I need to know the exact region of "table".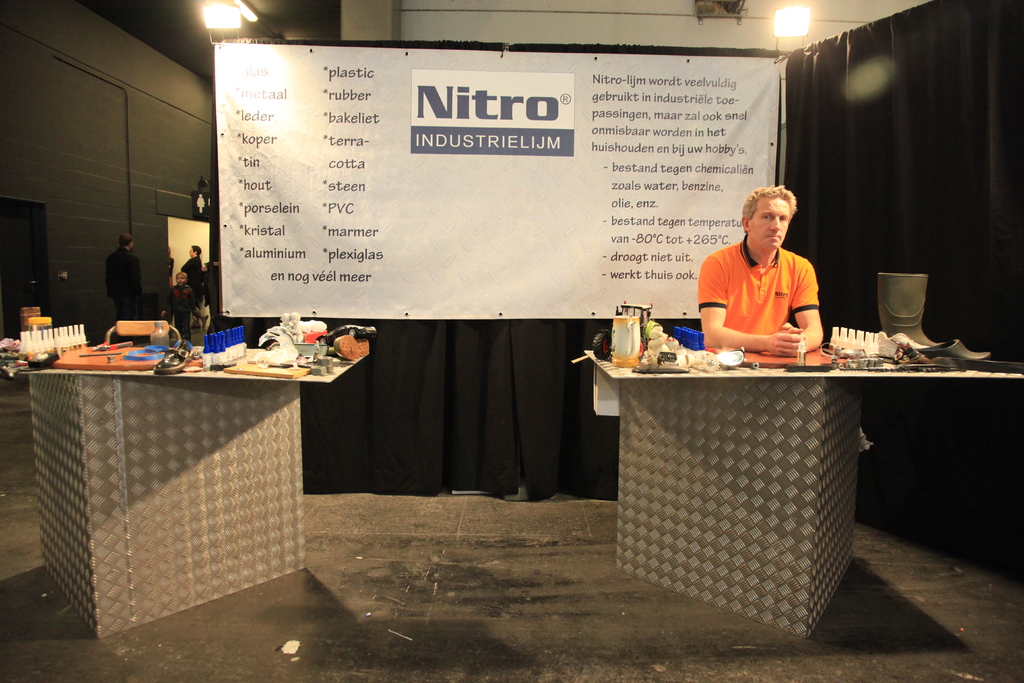
Region: 564, 313, 980, 613.
